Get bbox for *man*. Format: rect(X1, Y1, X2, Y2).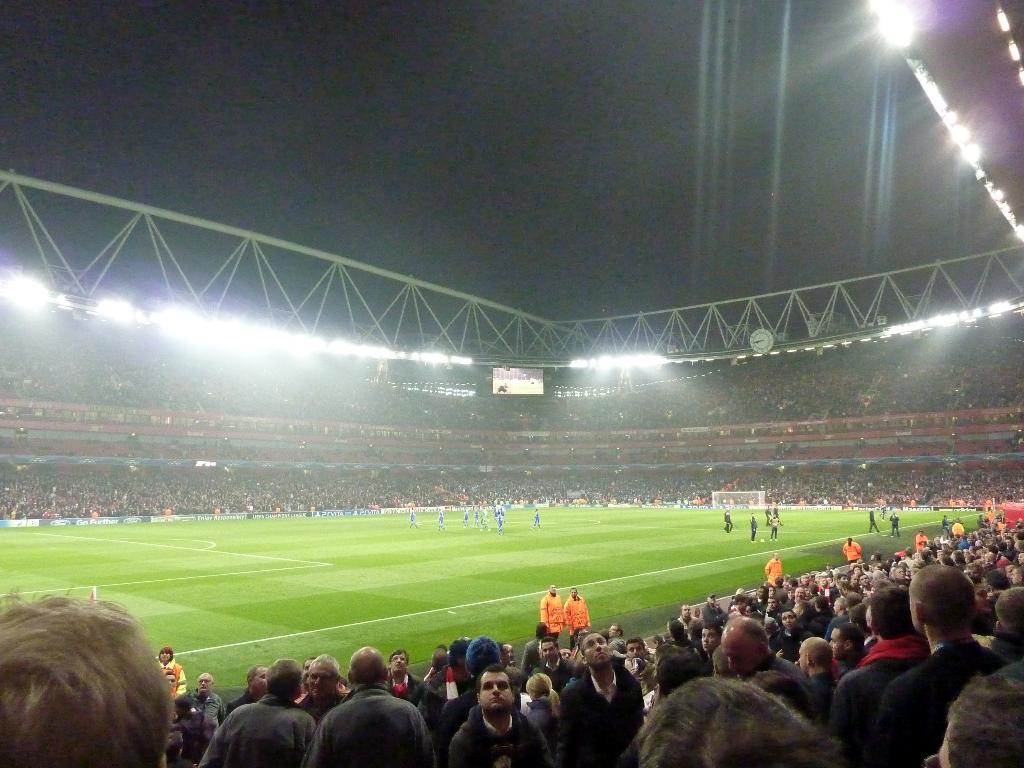
rect(718, 613, 806, 689).
